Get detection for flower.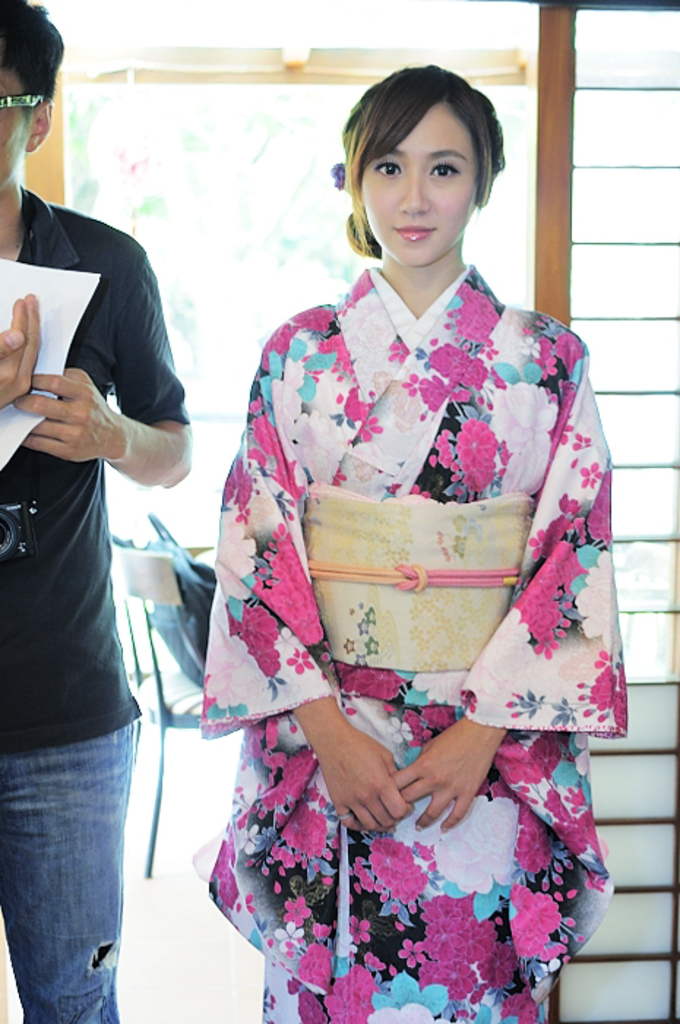
Detection: x1=583 y1=462 x2=607 y2=551.
